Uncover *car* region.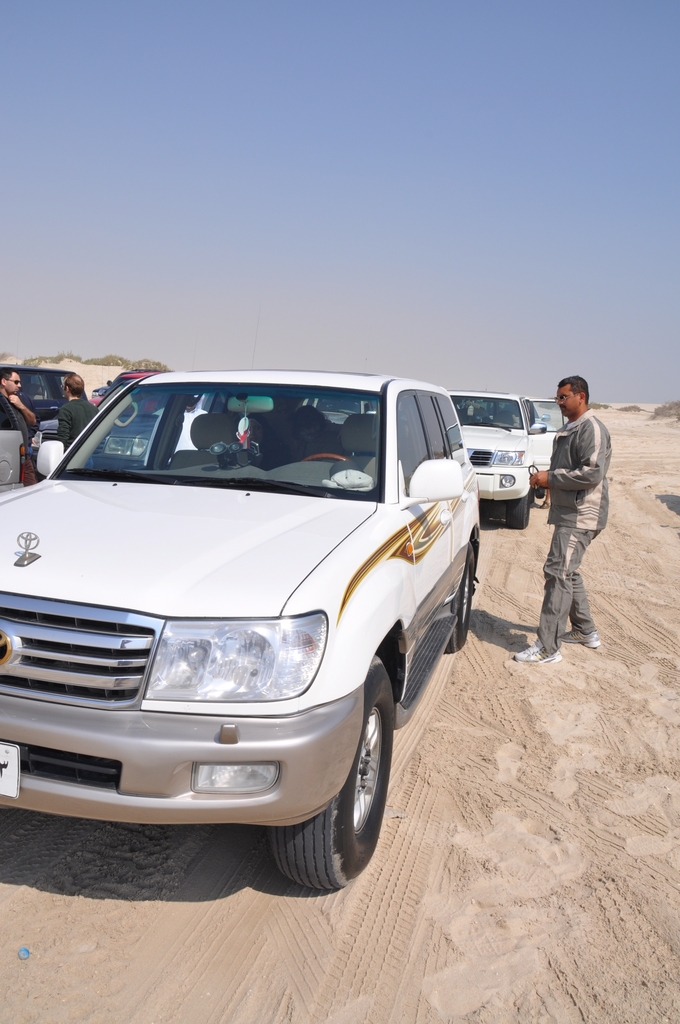
Uncovered: select_region(88, 368, 161, 470).
